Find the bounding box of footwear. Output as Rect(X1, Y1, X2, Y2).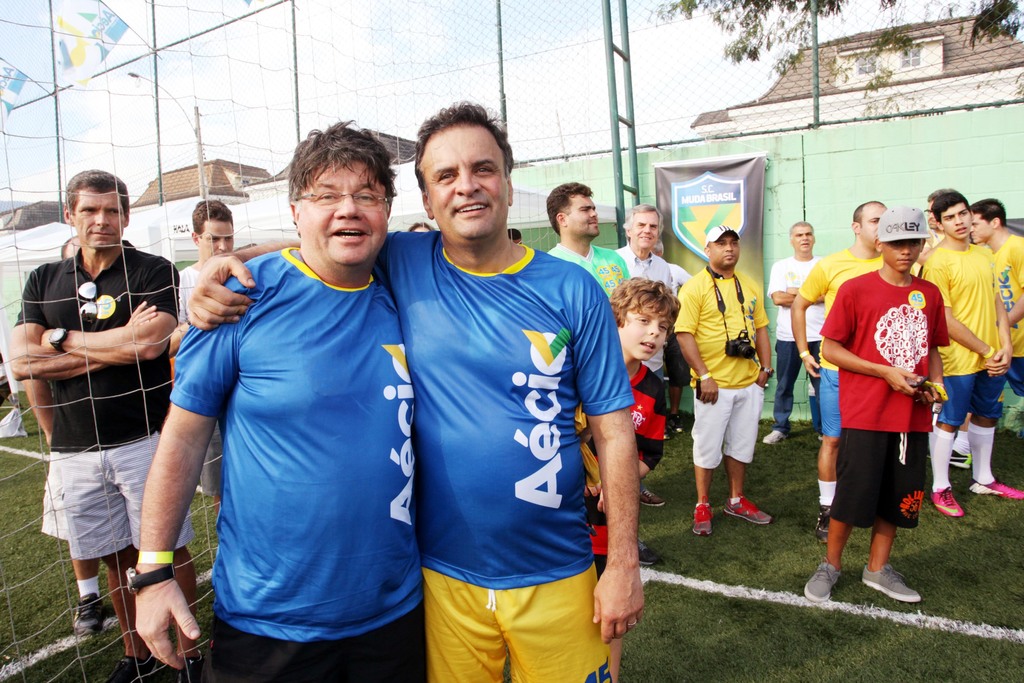
Rect(640, 489, 673, 506).
